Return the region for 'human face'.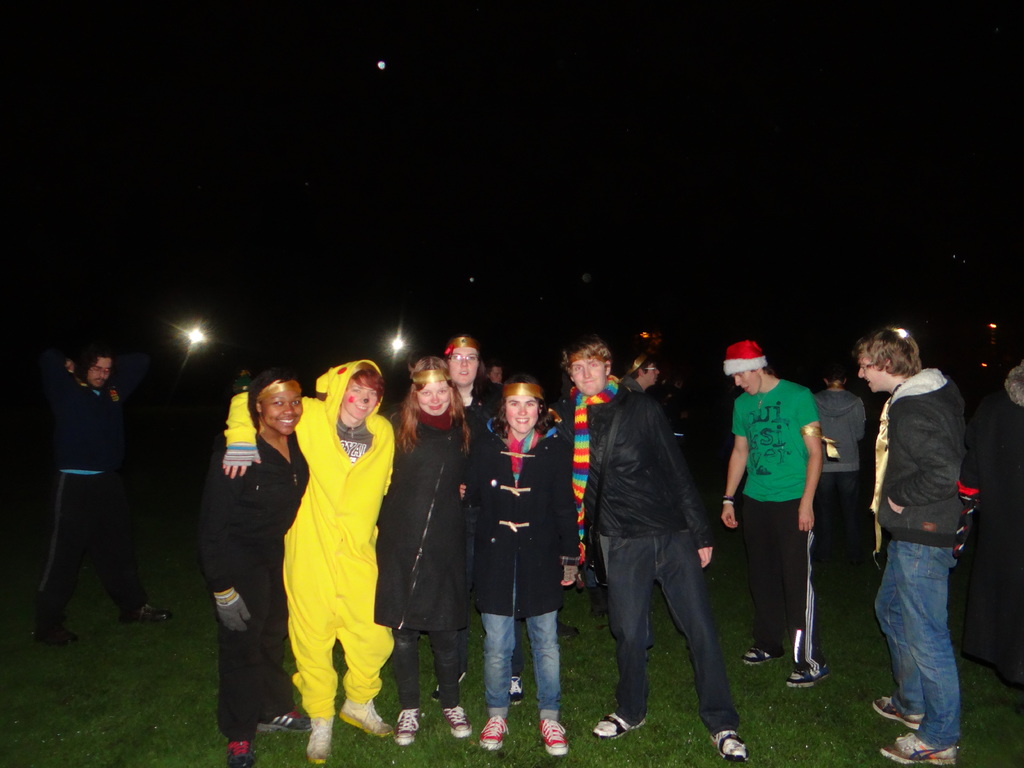
bbox=[260, 389, 298, 435].
